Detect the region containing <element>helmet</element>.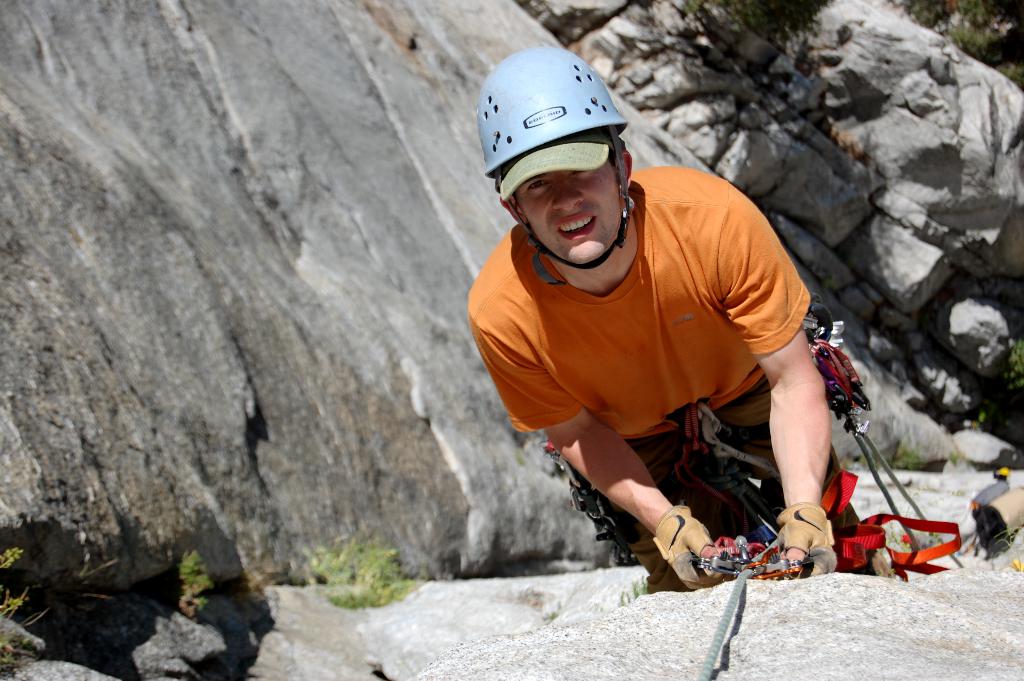
detection(485, 49, 643, 266).
